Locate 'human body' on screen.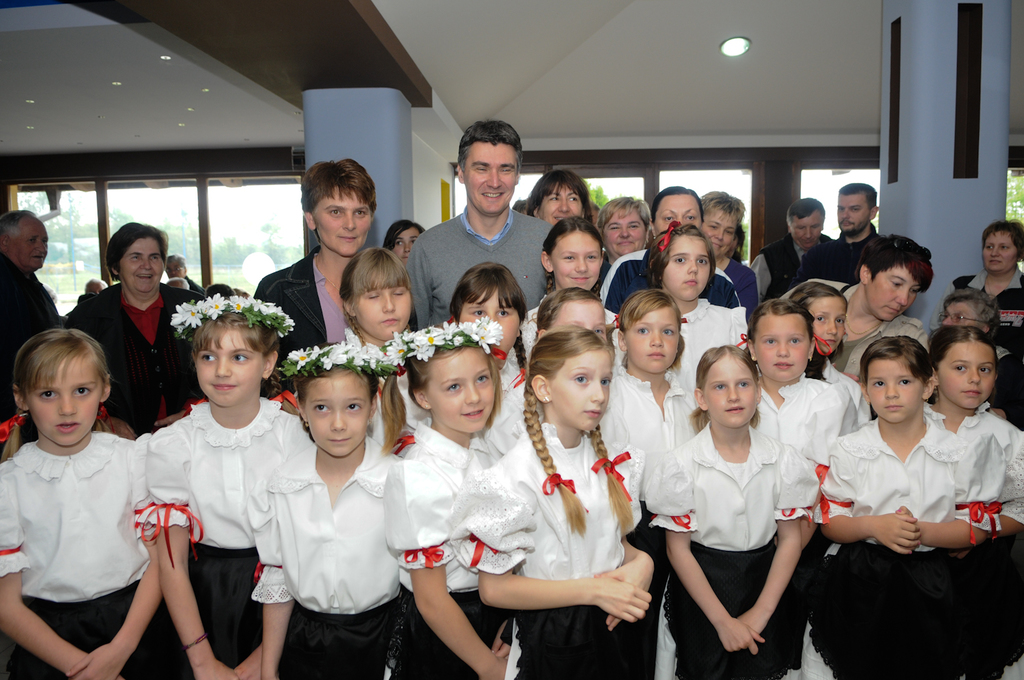
On screen at [703,190,757,298].
